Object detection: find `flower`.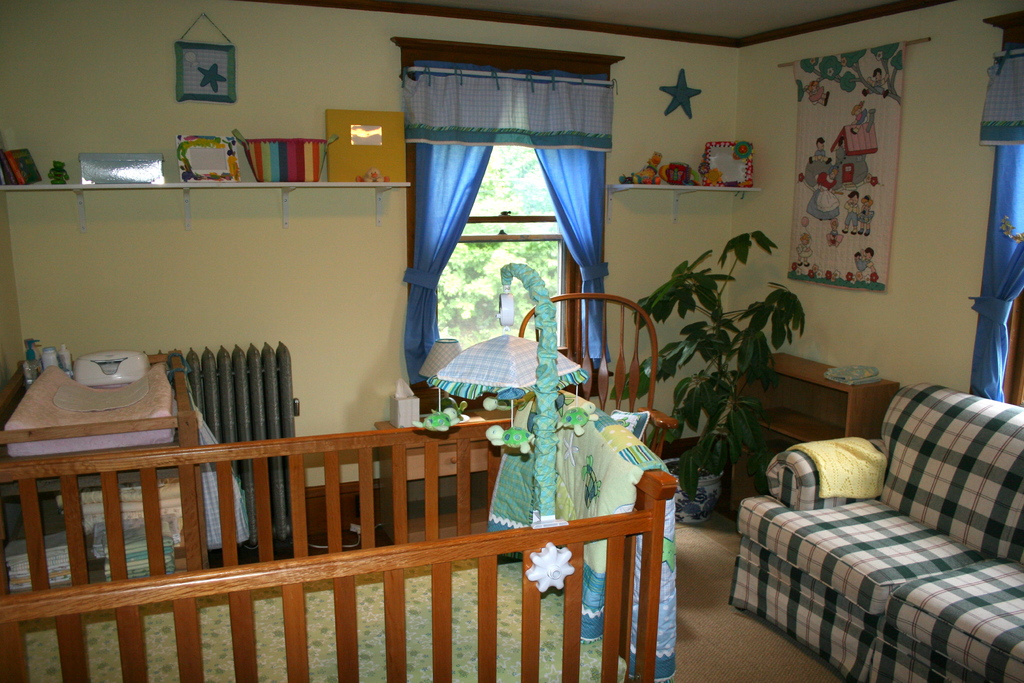
{"left": 527, "top": 544, "right": 575, "bottom": 592}.
